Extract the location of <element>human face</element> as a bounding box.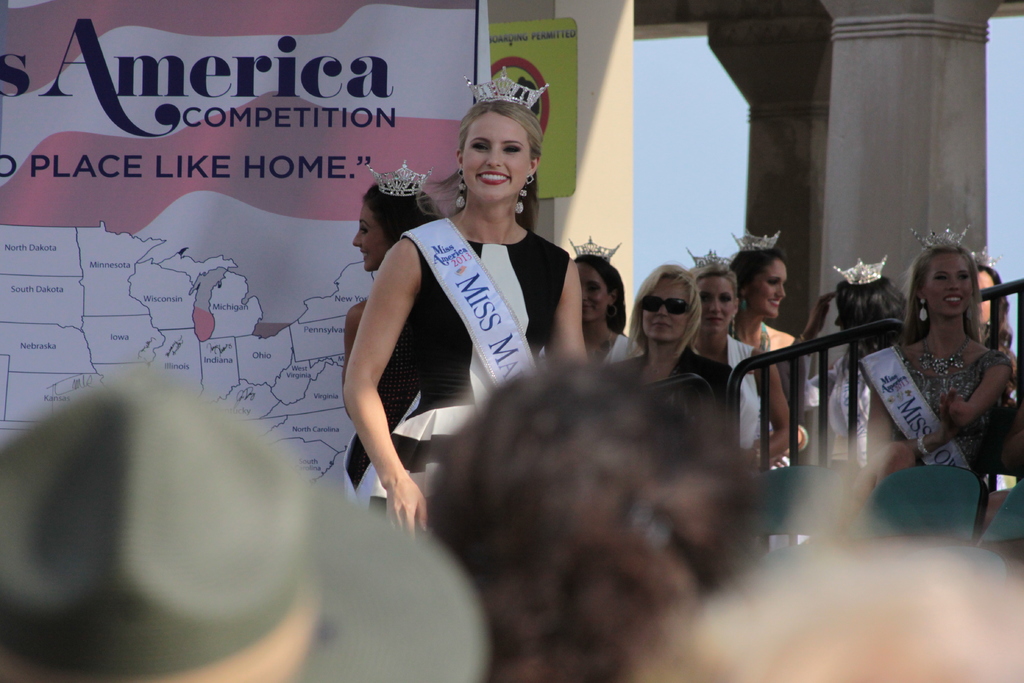
[753, 267, 787, 317].
